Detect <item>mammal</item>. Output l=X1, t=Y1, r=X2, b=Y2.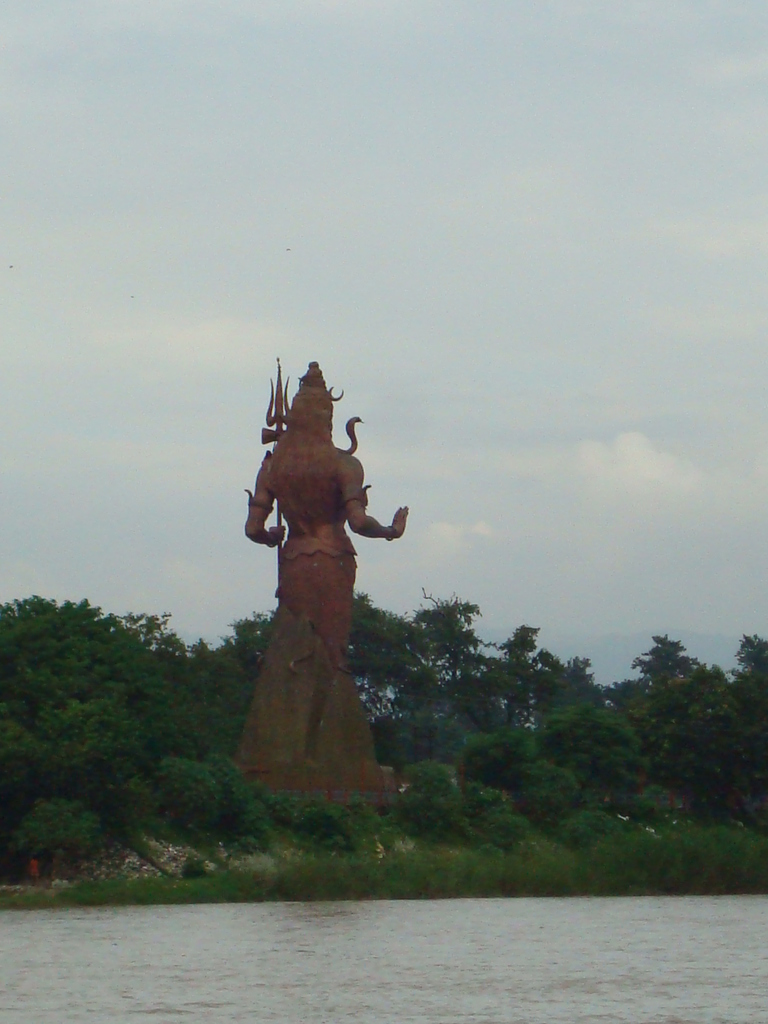
l=230, t=355, r=408, b=812.
